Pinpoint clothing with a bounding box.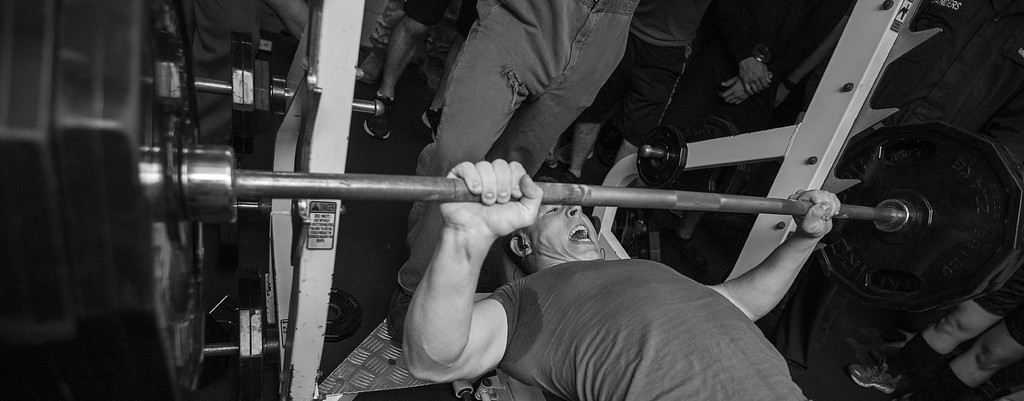
573 0 709 149.
